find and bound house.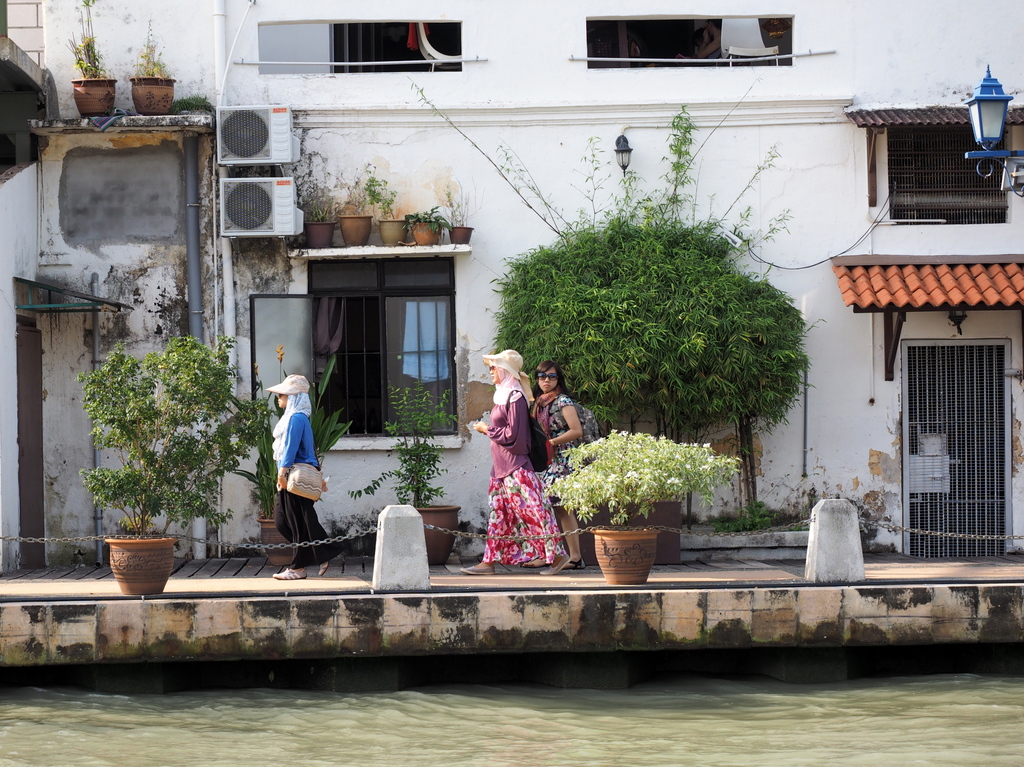
Bound: locate(14, 2, 301, 553).
